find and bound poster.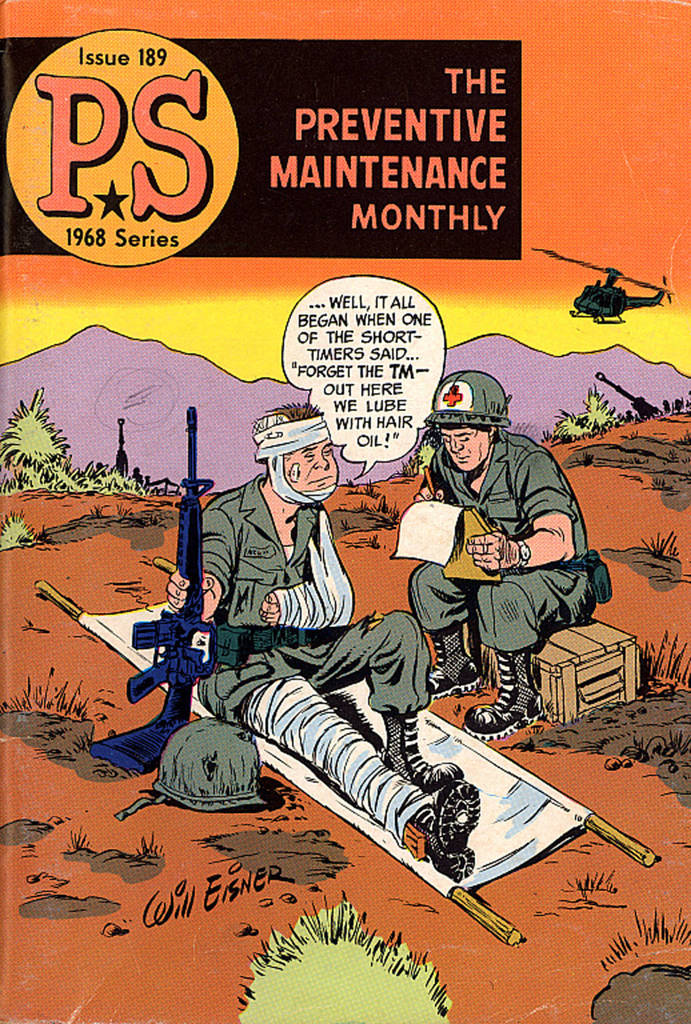
Bound: [x1=0, y1=0, x2=690, y2=1023].
